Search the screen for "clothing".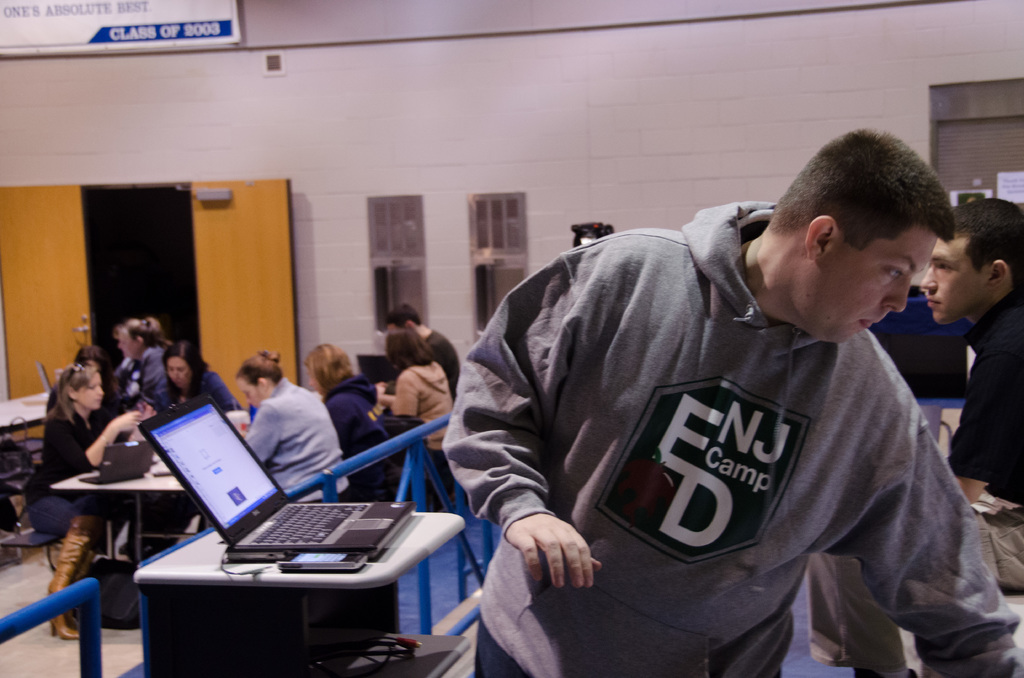
Found at {"x1": 401, "y1": 364, "x2": 454, "y2": 478}.
